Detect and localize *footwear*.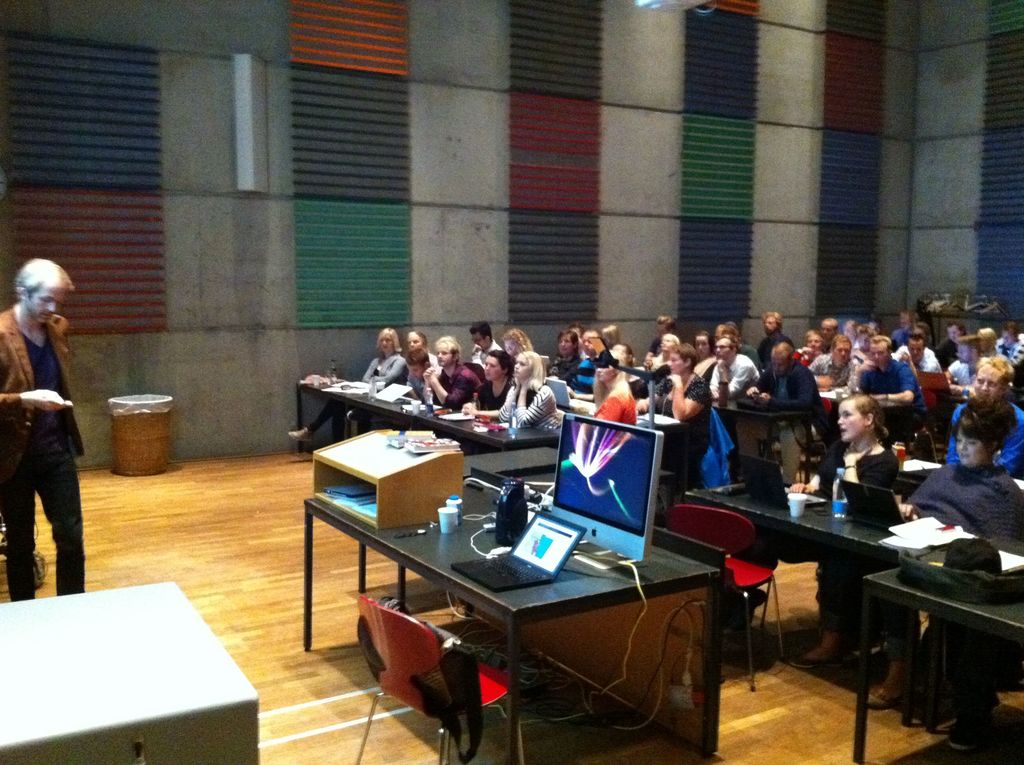
Localized at 792/638/845/670.
